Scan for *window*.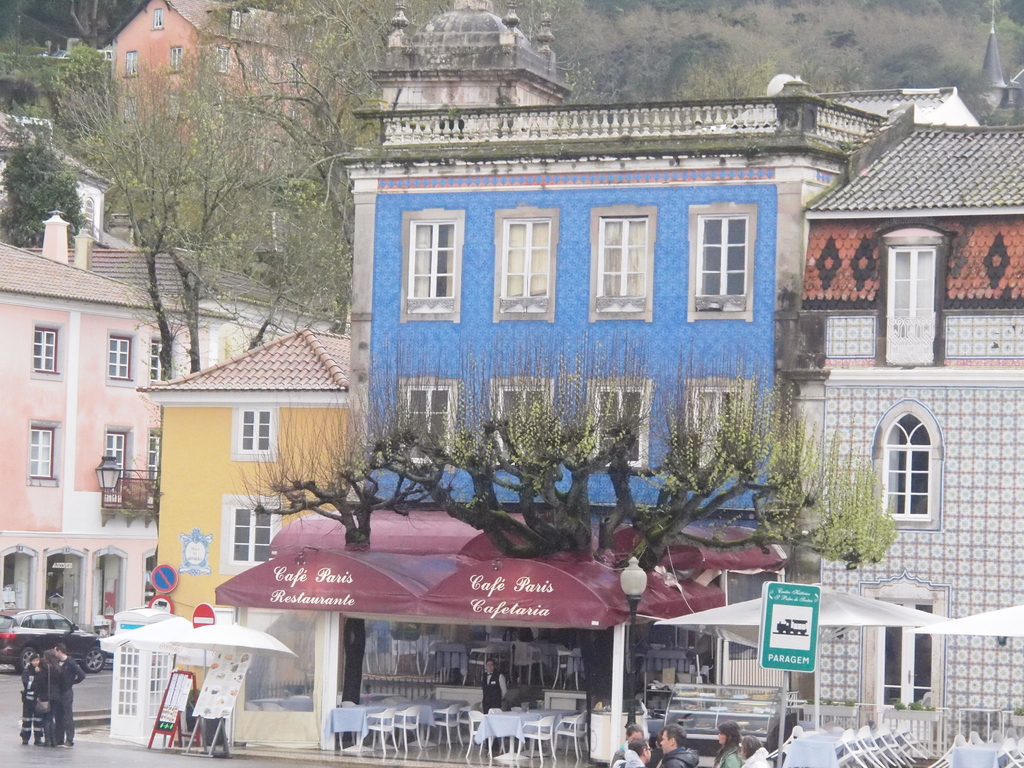
Scan result: x1=586 y1=378 x2=653 y2=472.
